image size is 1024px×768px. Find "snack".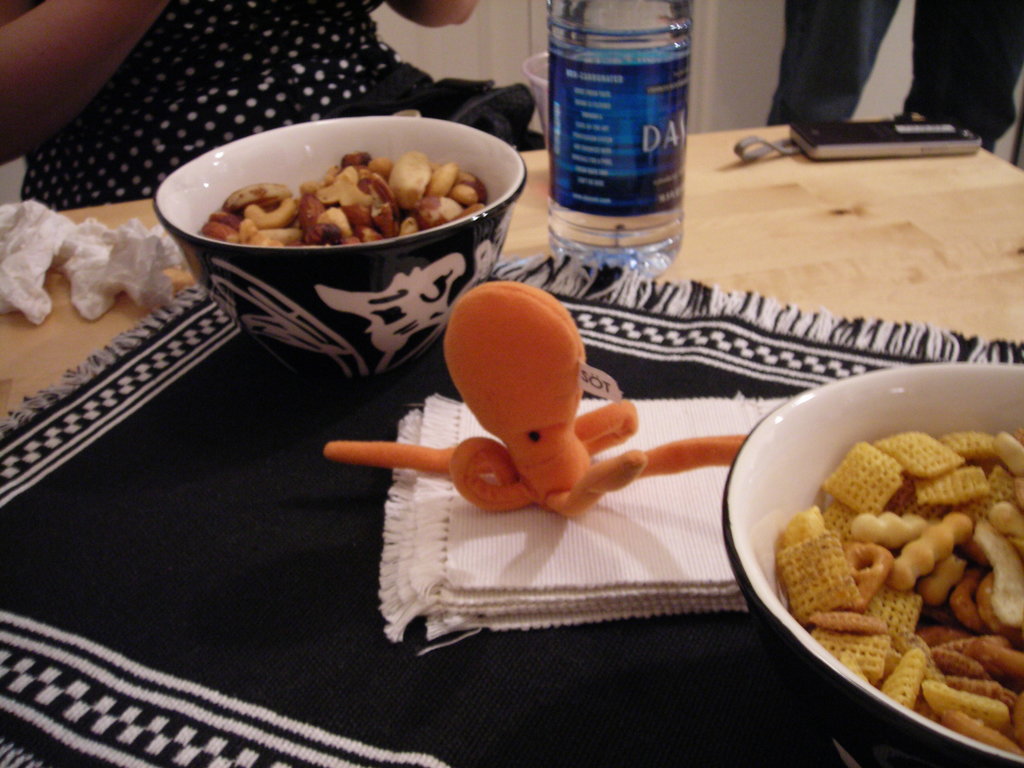
771, 428, 1023, 749.
